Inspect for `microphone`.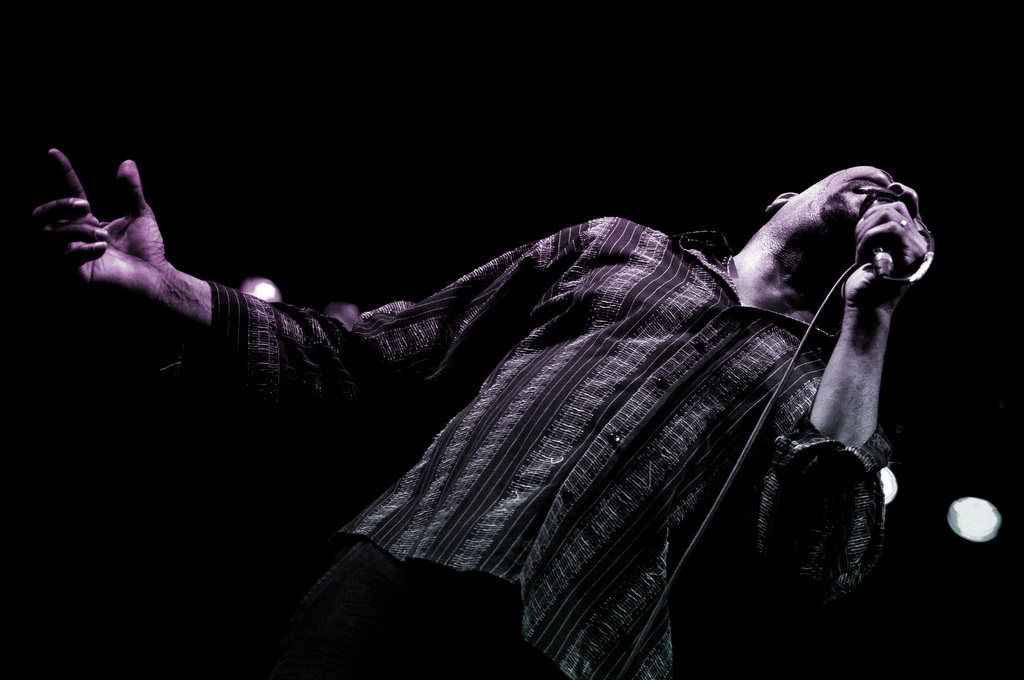
Inspection: pyautogui.locateOnScreen(850, 187, 913, 292).
